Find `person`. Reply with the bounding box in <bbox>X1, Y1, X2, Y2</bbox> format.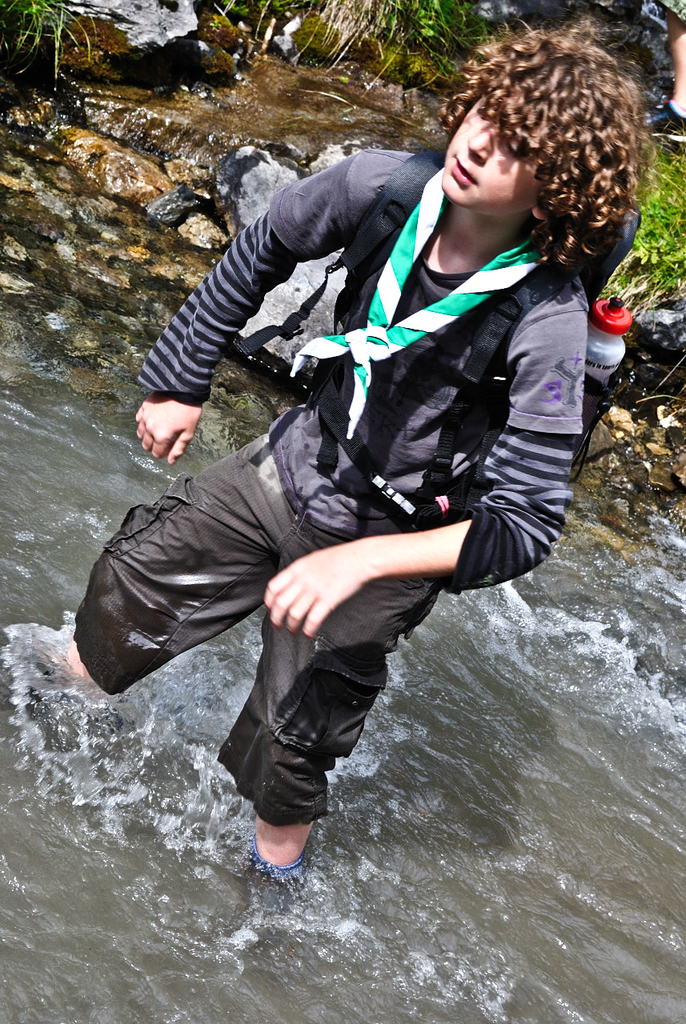
<bbox>110, 76, 630, 866</bbox>.
